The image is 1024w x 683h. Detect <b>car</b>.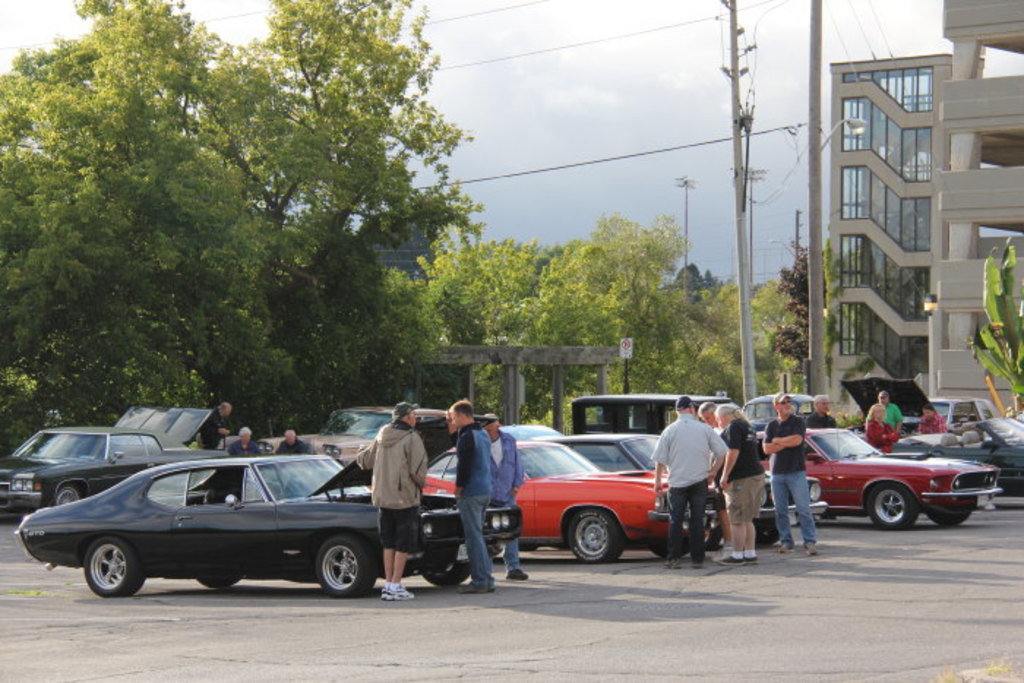
Detection: <bbox>840, 376, 1023, 452</bbox>.
